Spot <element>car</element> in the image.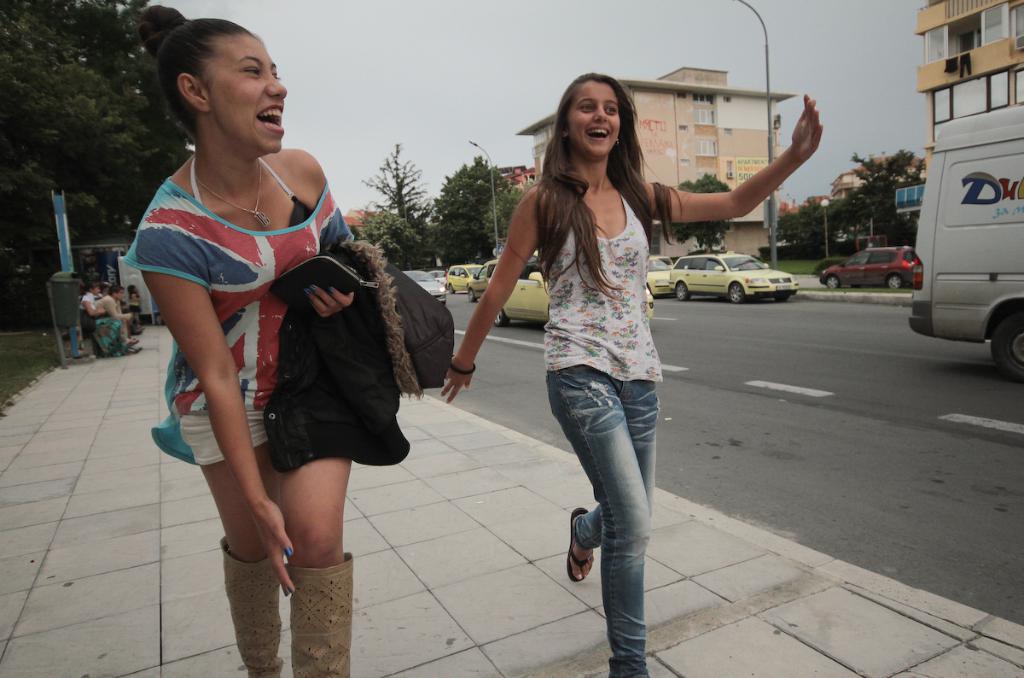
<element>car</element> found at region(495, 257, 654, 330).
